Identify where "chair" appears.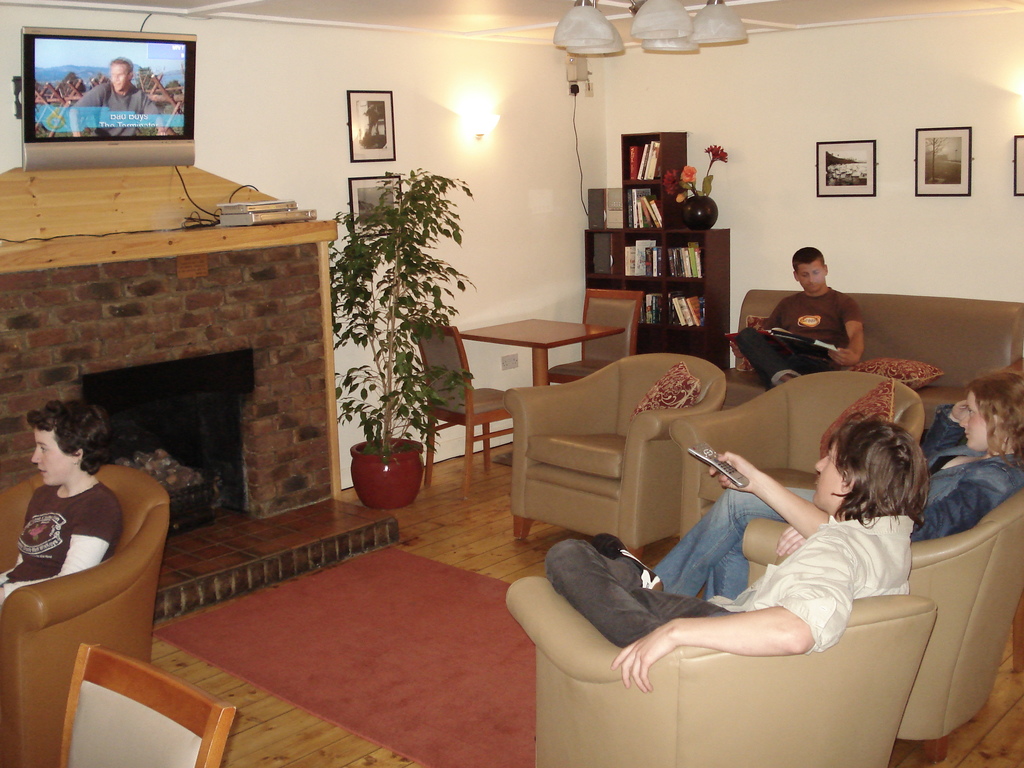
Appears at (left=407, top=320, right=514, bottom=499).
